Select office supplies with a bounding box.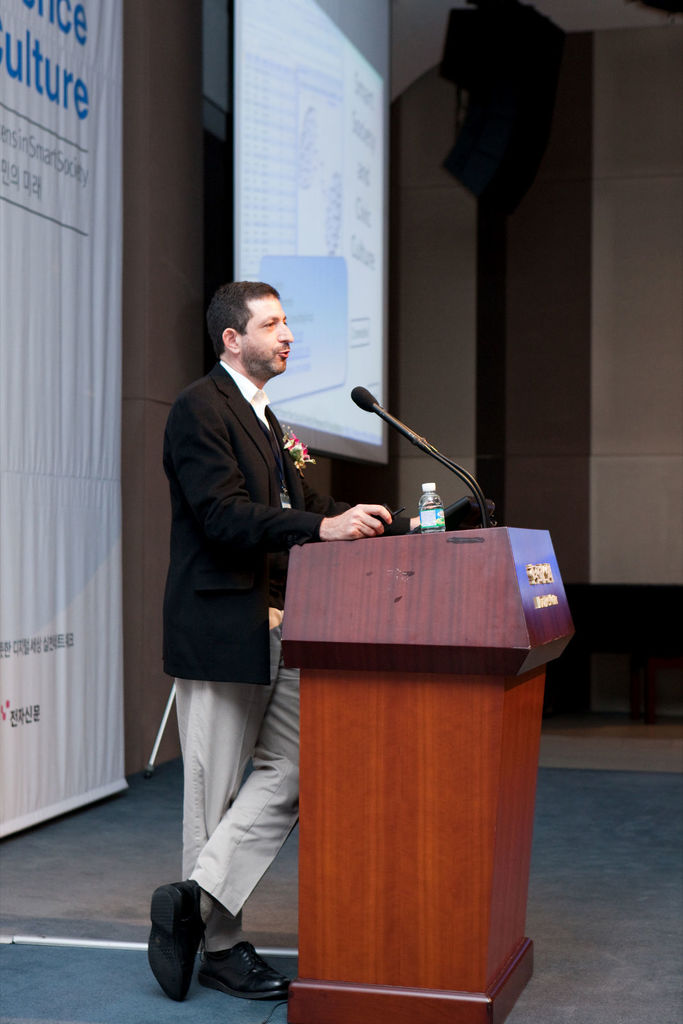
<bbox>274, 521, 566, 1023</bbox>.
